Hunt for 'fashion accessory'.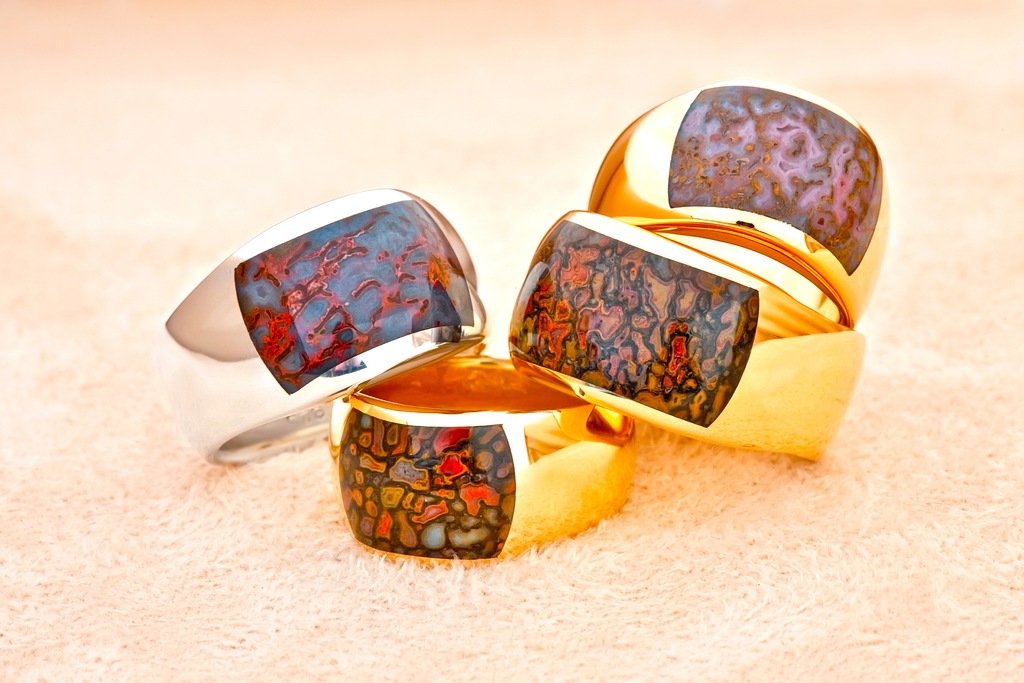
Hunted down at (153, 186, 485, 466).
